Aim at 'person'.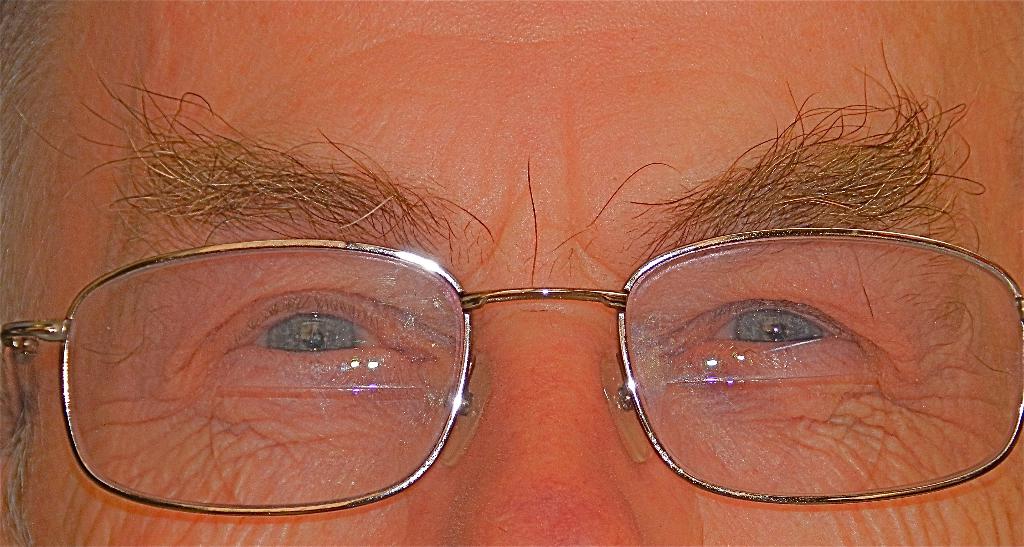
Aimed at 0 0 1023 546.
